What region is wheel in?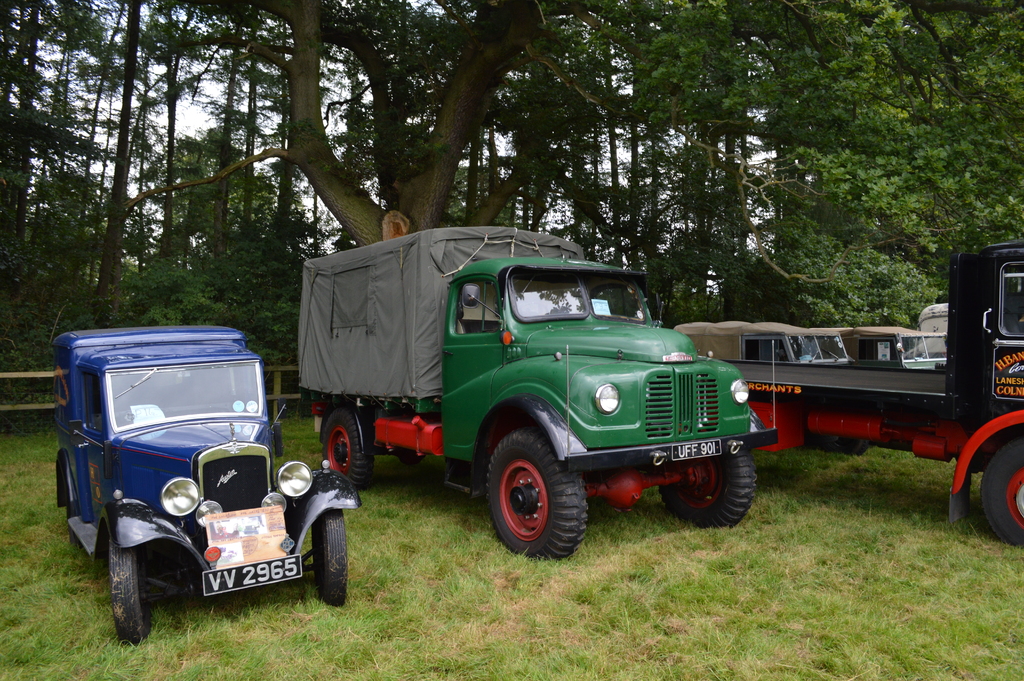
[x1=108, y1=536, x2=158, y2=648].
